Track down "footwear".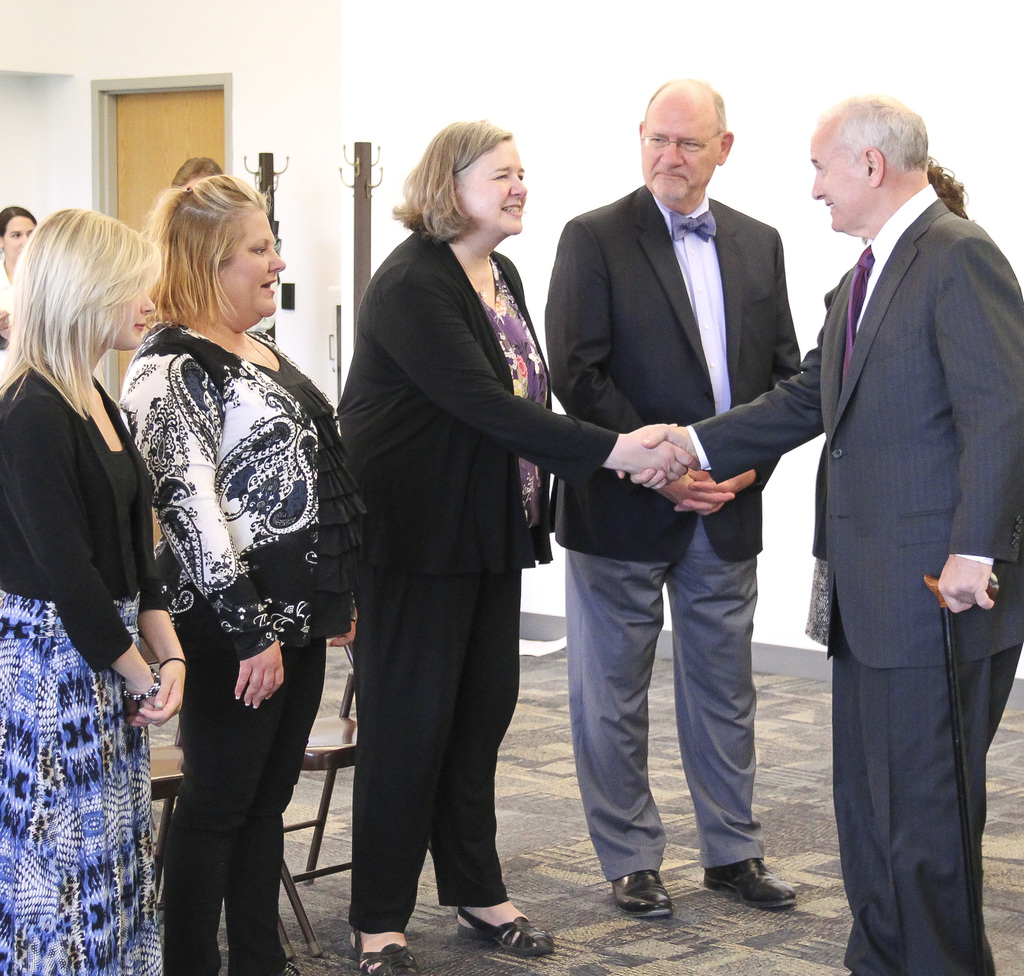
Tracked to <region>456, 906, 553, 955</region>.
